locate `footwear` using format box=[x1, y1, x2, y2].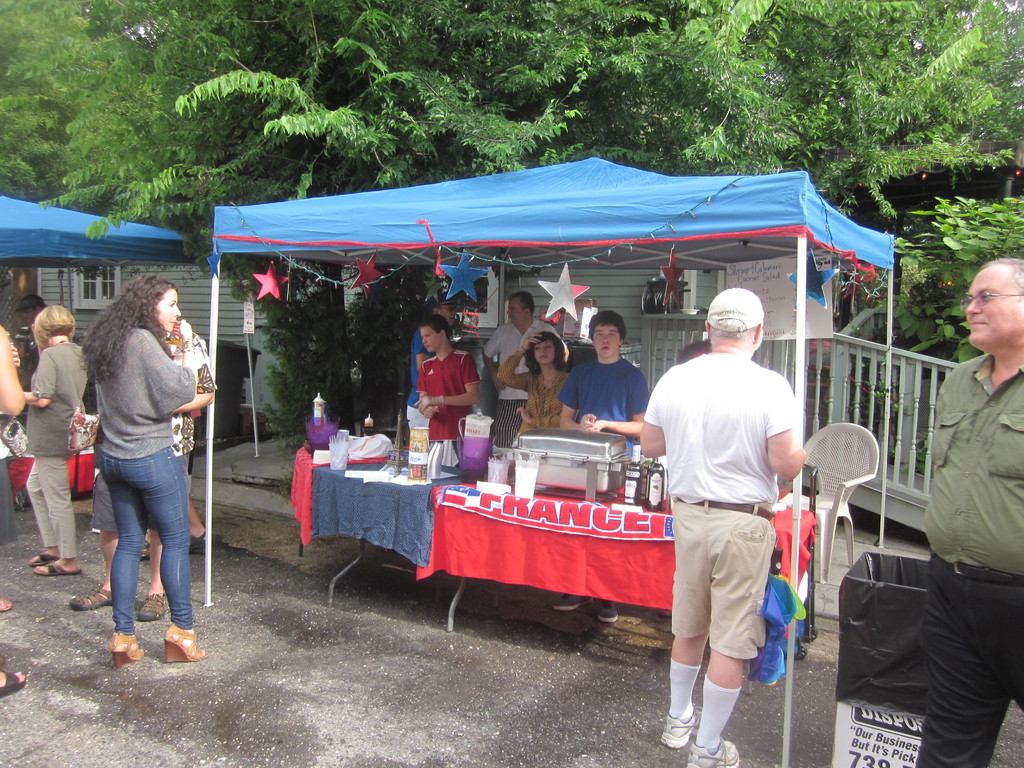
box=[662, 708, 697, 746].
